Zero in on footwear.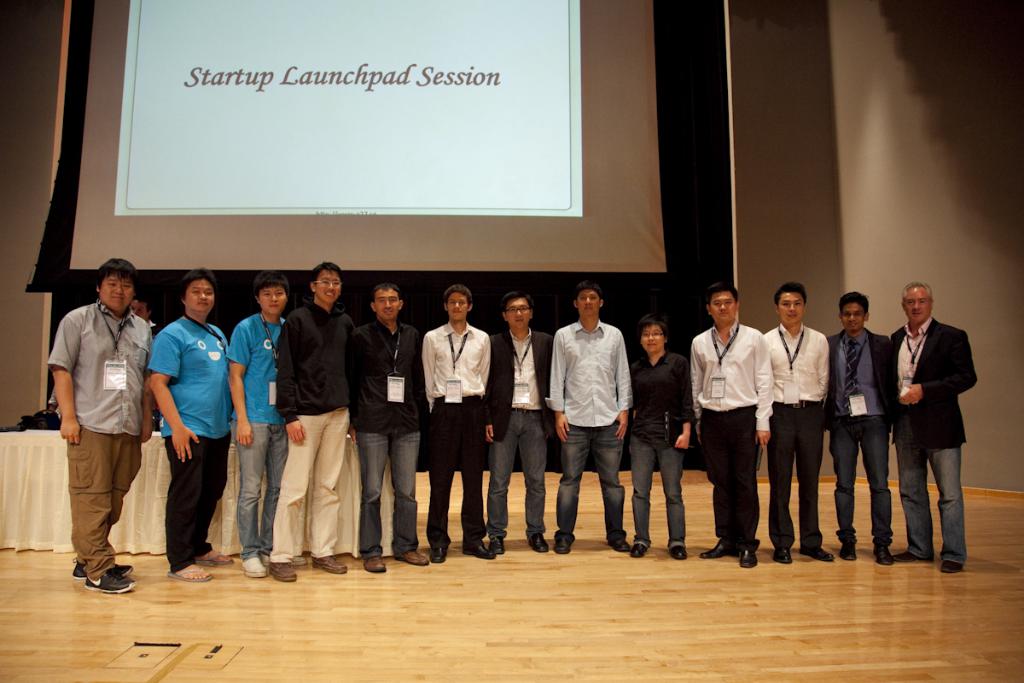
Zeroed in: region(777, 549, 794, 563).
